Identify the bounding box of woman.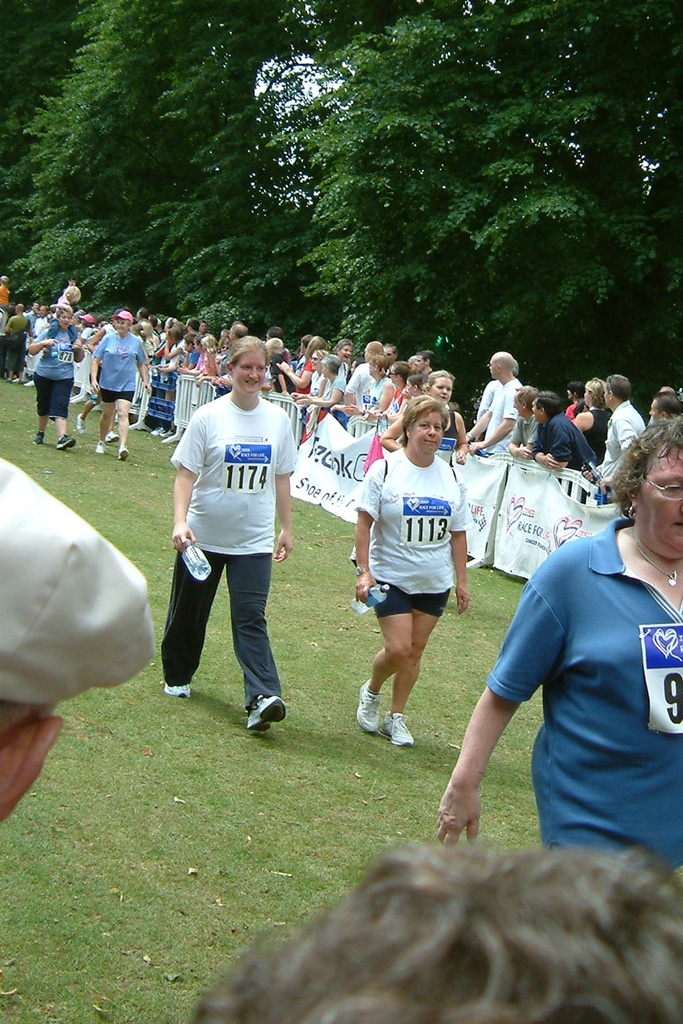
box(575, 375, 612, 476).
